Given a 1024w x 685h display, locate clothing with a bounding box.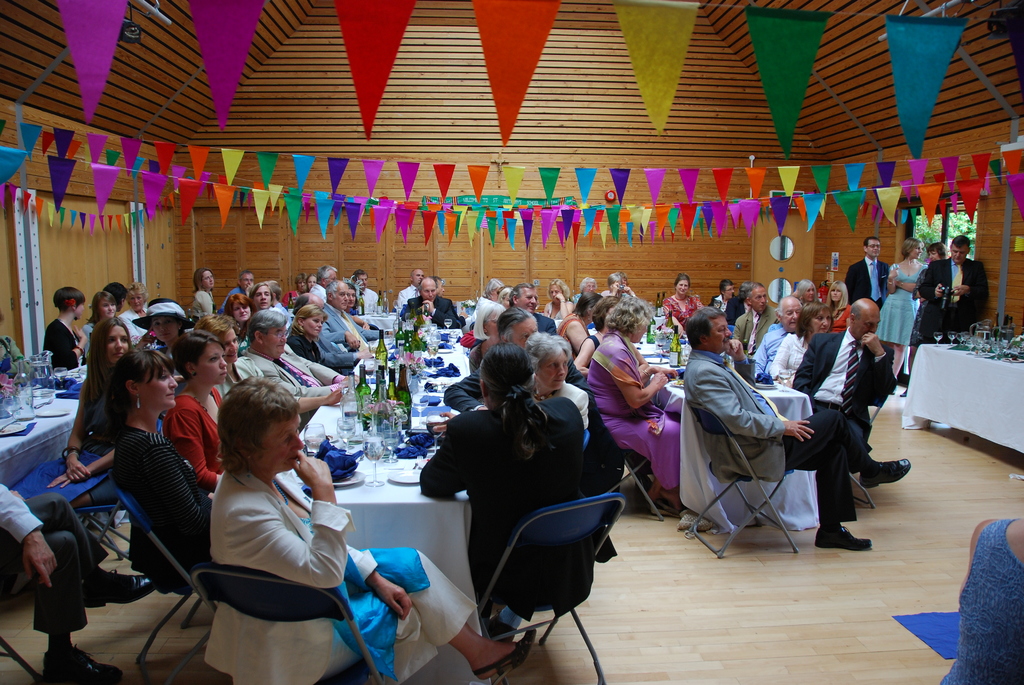
Located: box(0, 501, 100, 628).
